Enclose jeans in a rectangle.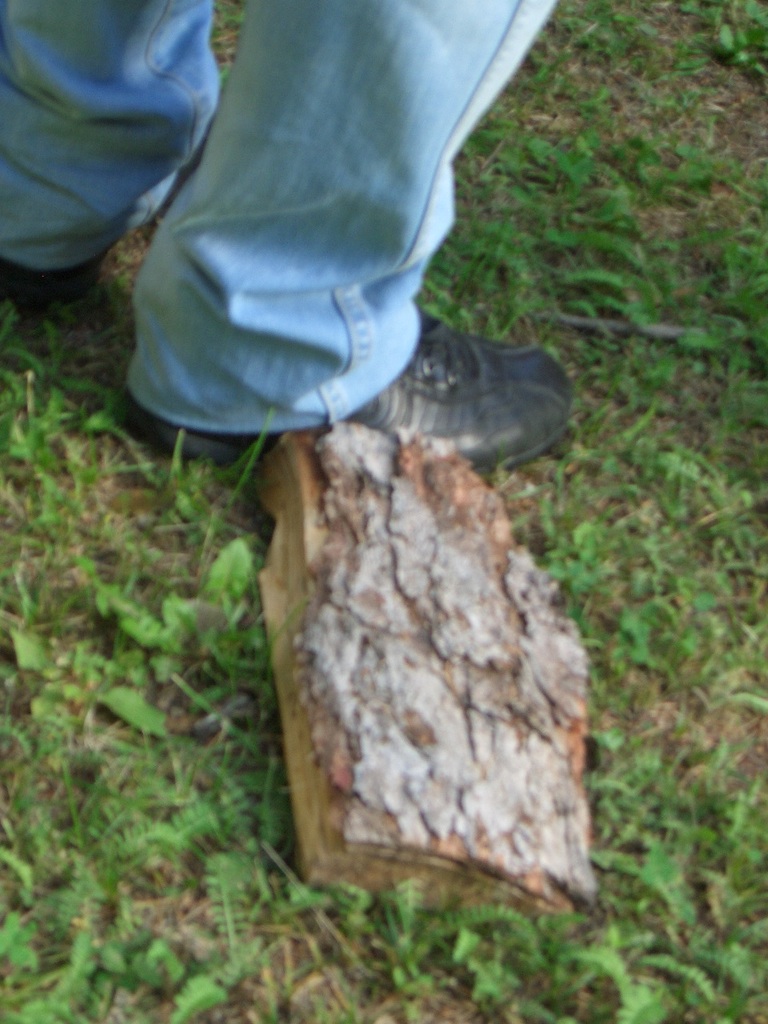
(49, 10, 532, 386).
